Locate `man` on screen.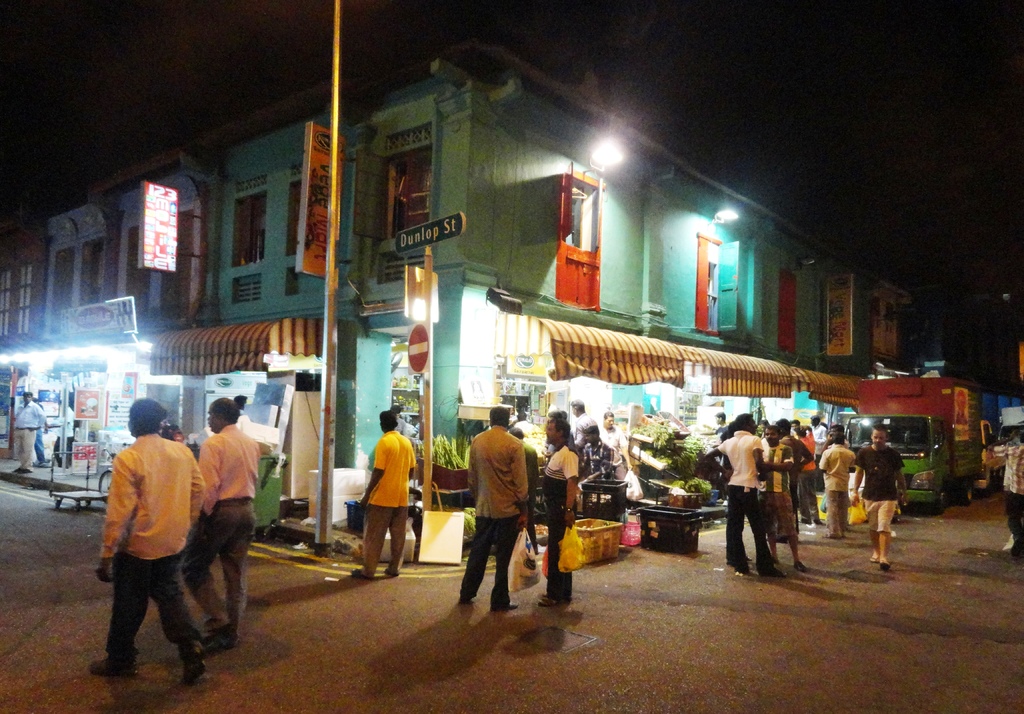
On screen at 509, 428, 538, 554.
